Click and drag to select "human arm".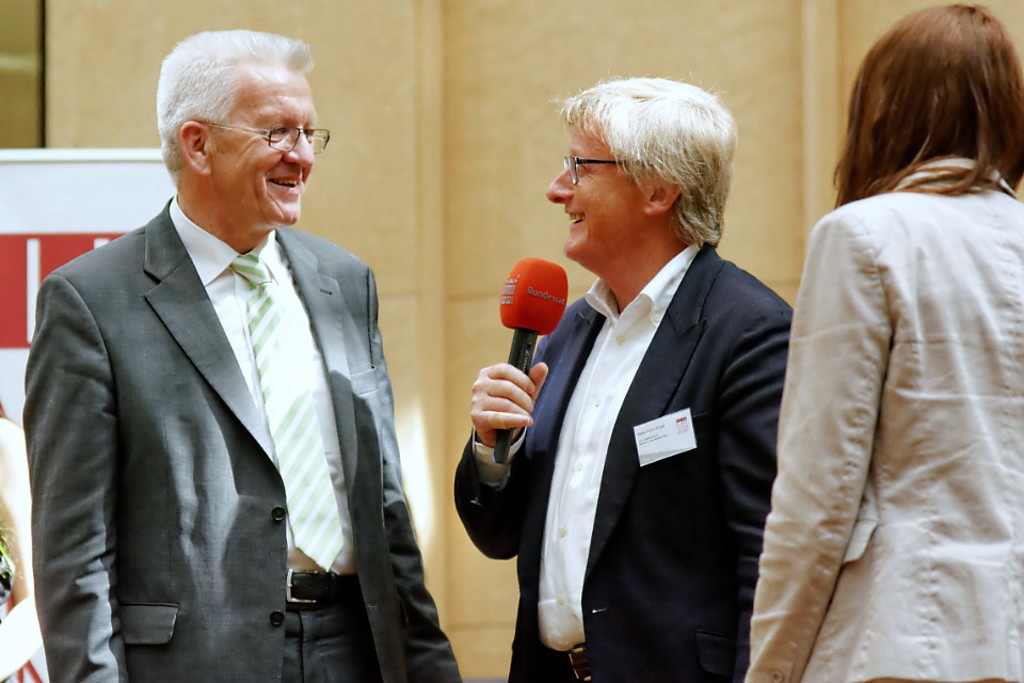
Selection: region(717, 308, 795, 682).
